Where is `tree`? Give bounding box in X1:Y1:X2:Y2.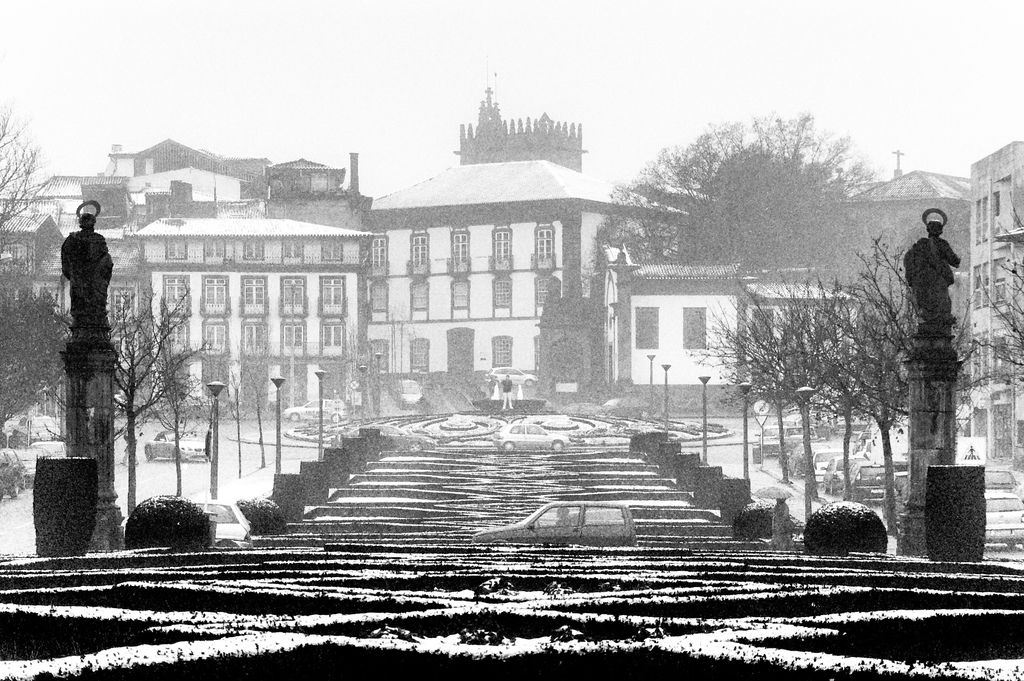
973:203:1023:384.
